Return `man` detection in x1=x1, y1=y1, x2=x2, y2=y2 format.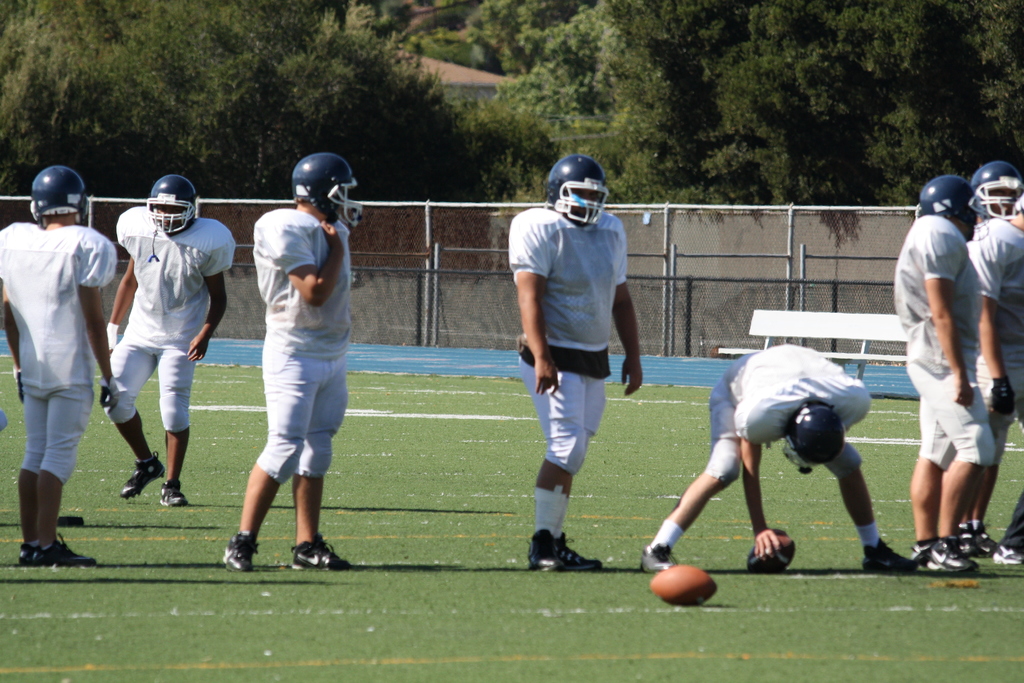
x1=968, y1=163, x2=1023, y2=550.
